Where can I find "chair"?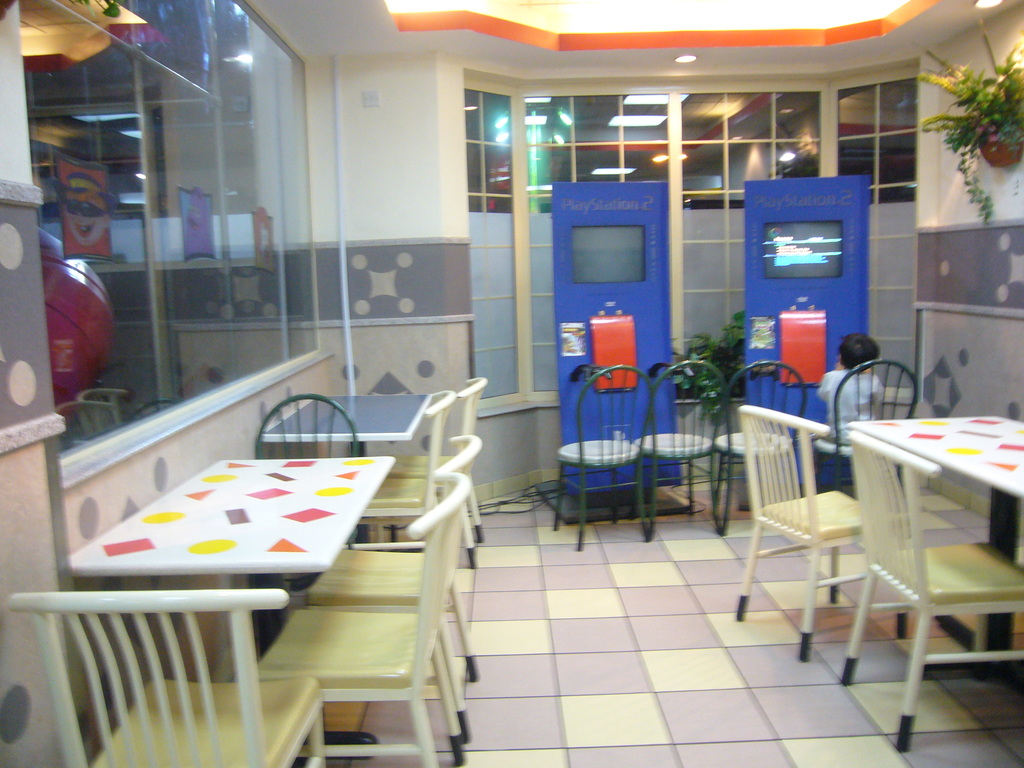
You can find it at (left=730, top=408, right=915, bottom=663).
